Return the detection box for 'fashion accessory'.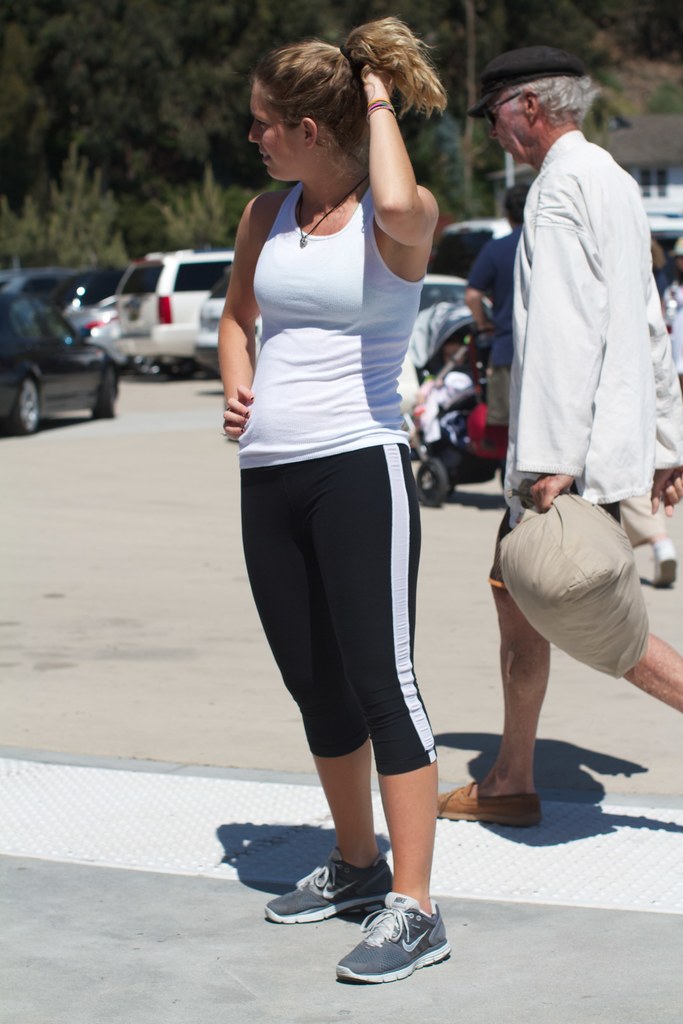
BBox(261, 842, 396, 925).
